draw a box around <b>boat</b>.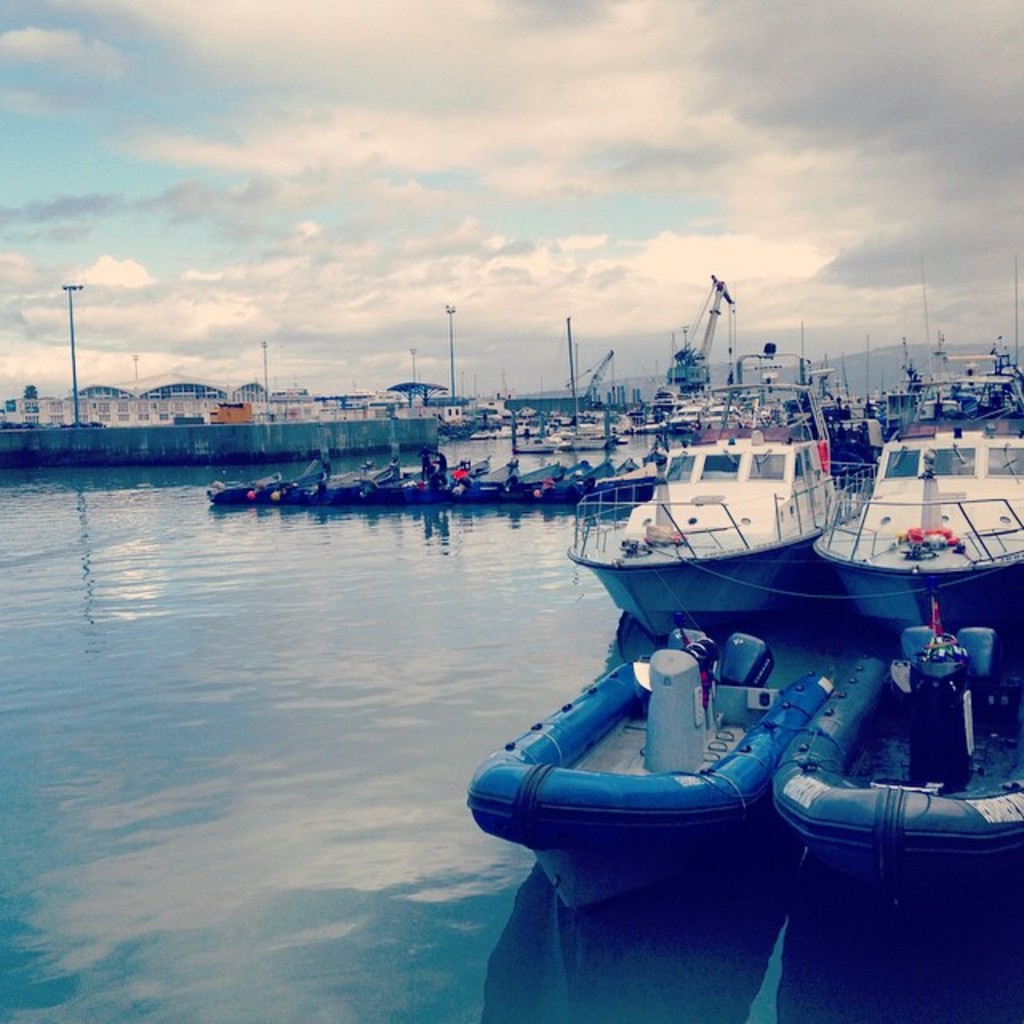
x1=803 y1=381 x2=1022 y2=629.
